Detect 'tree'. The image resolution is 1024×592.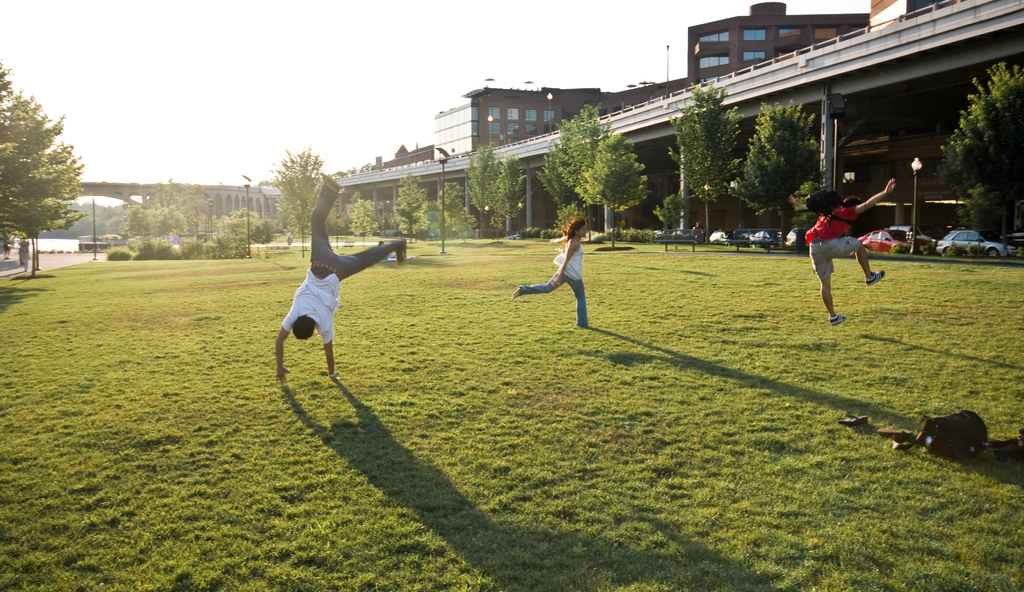
{"x1": 565, "y1": 110, "x2": 606, "y2": 240}.
